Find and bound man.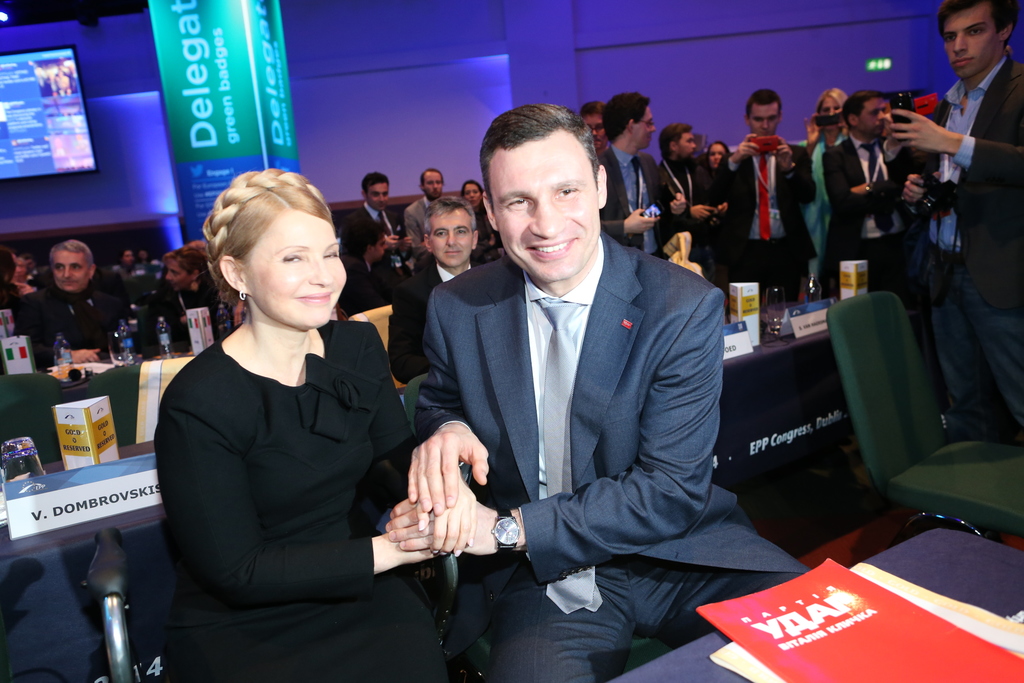
Bound: 888:0:1023:431.
